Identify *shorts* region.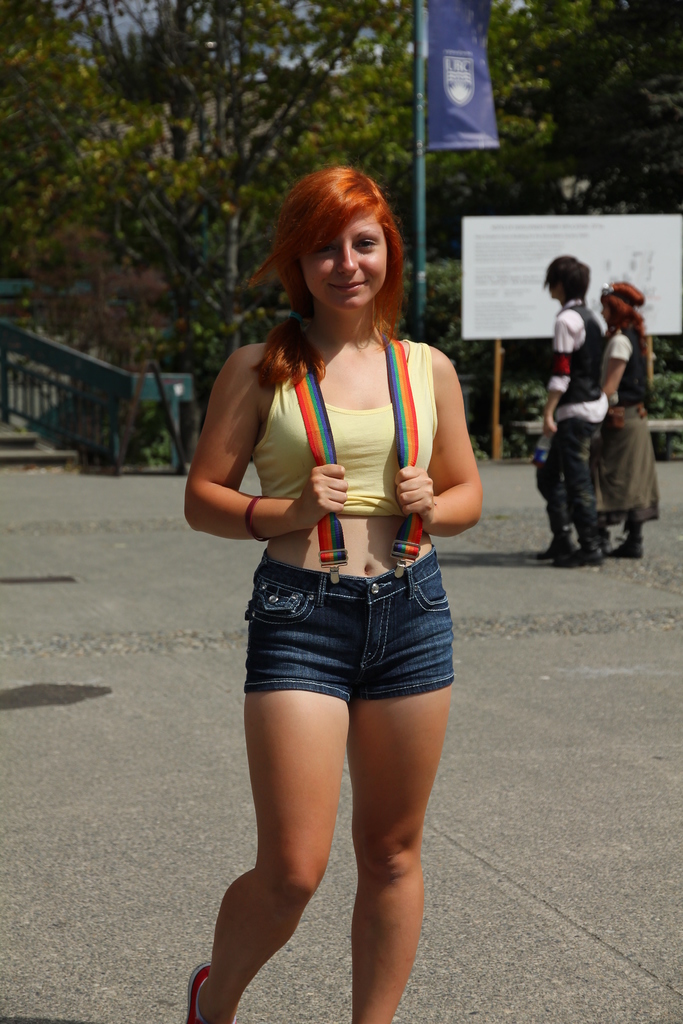
Region: 202/559/488/735.
